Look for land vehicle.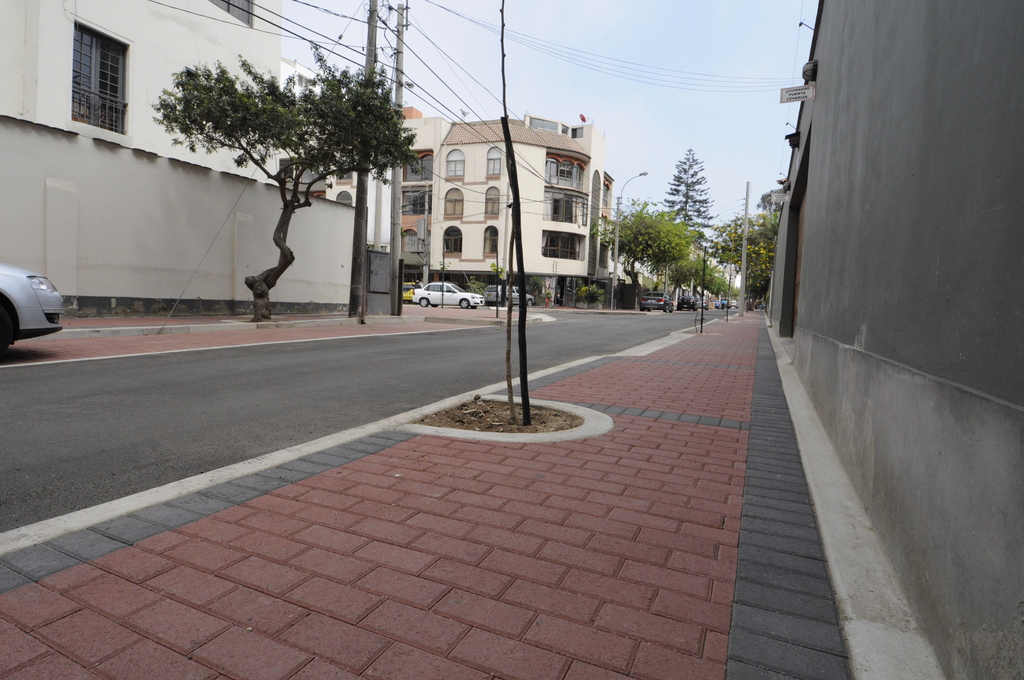
Found: <region>692, 295, 708, 311</region>.
